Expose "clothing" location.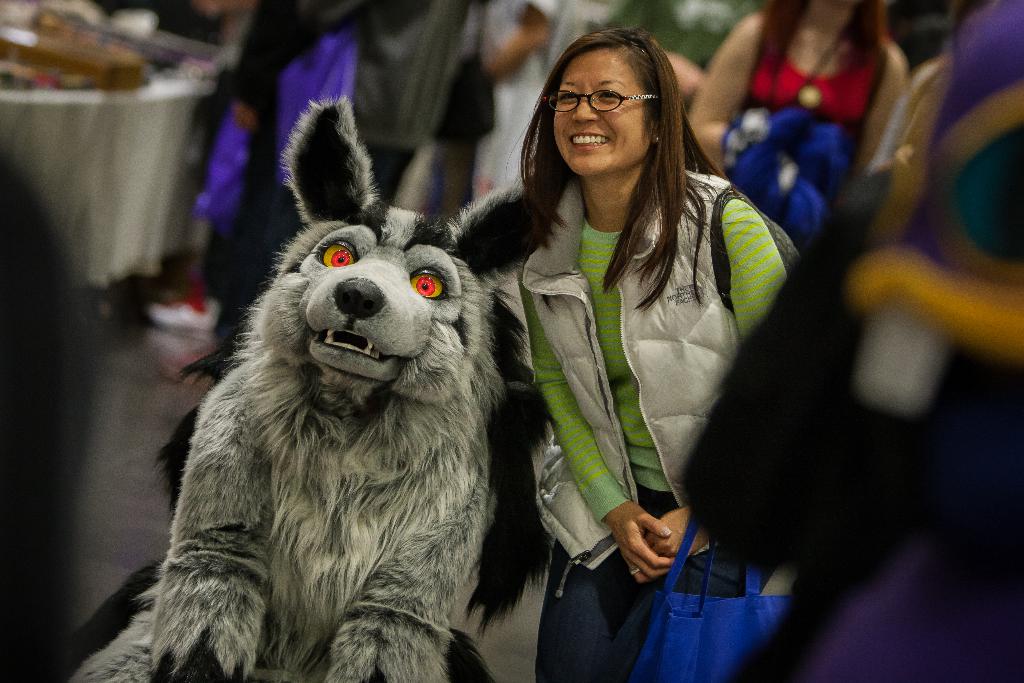
Exposed at bbox=(786, 1, 1023, 682).
